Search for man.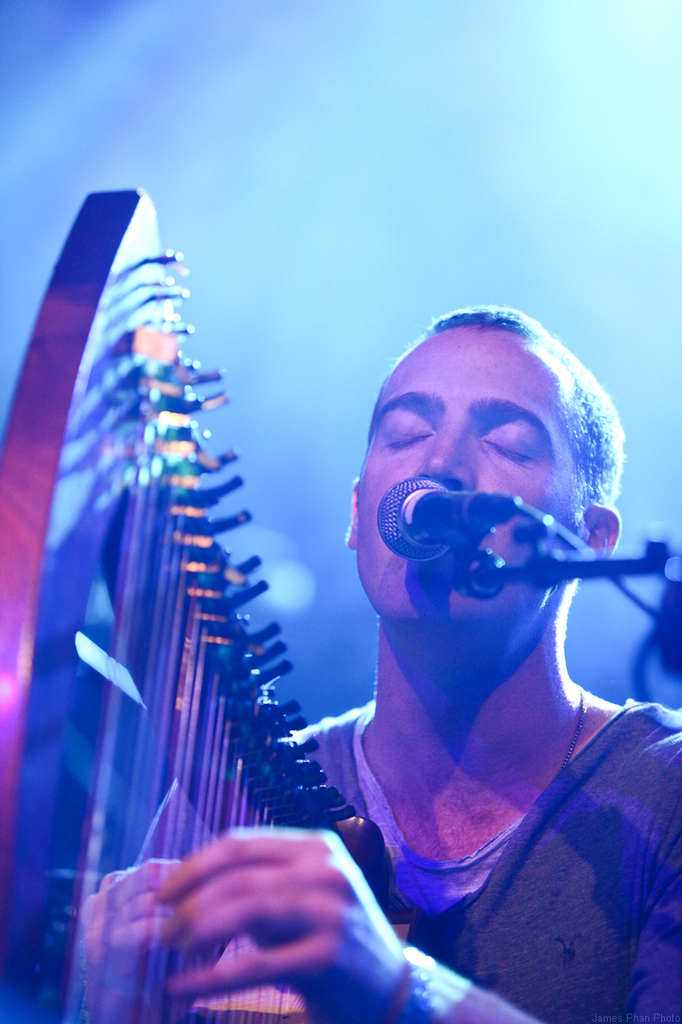
Found at region(273, 294, 680, 987).
